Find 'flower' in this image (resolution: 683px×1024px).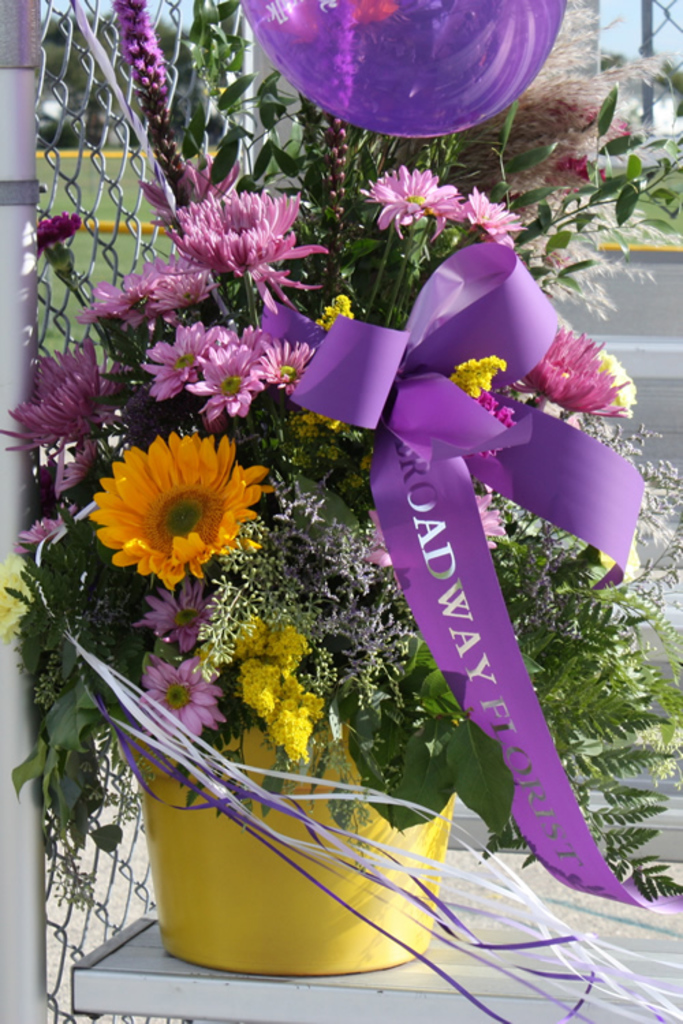
{"x1": 225, "y1": 617, "x2": 328, "y2": 766}.
